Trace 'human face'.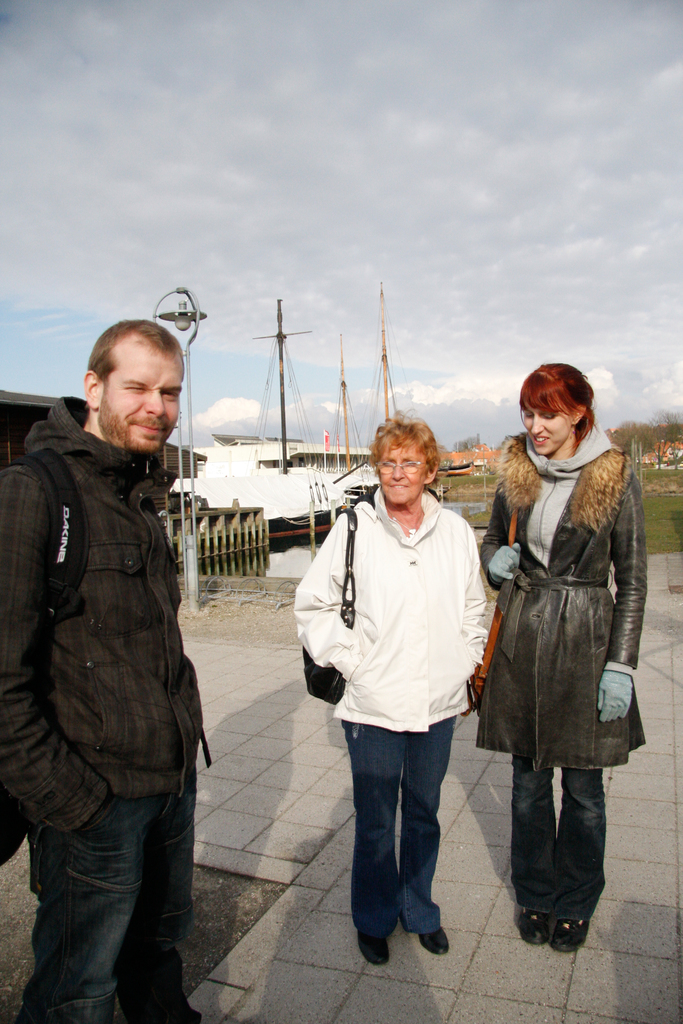
Traced to select_region(524, 405, 582, 452).
